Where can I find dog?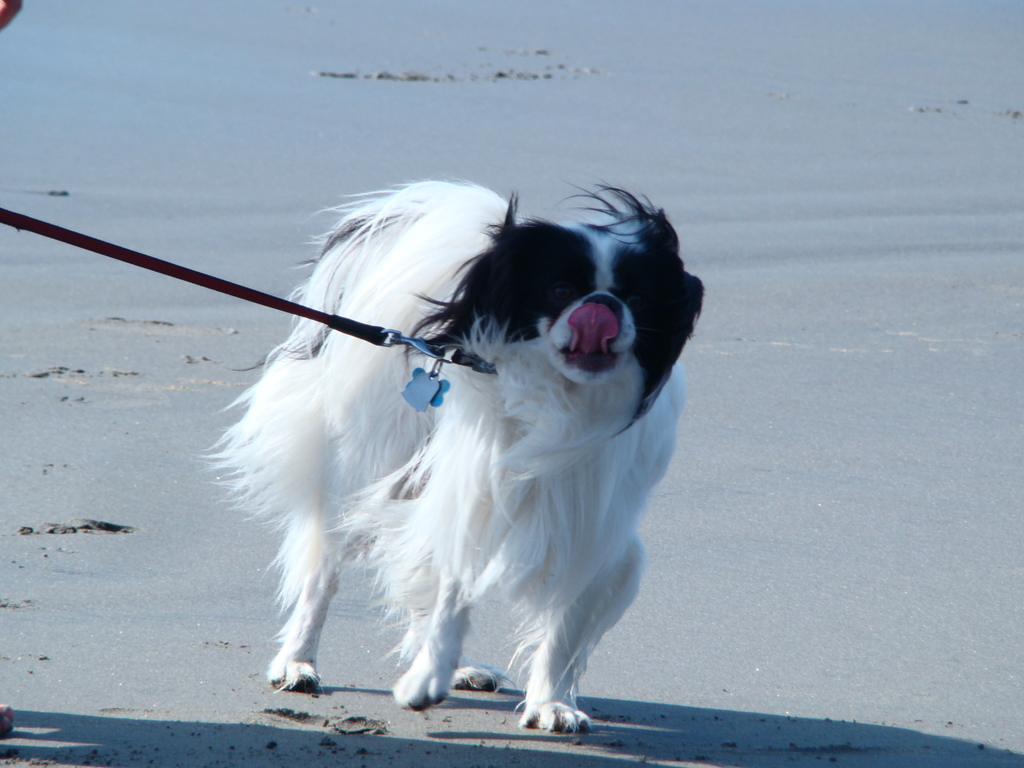
You can find it at (x1=198, y1=180, x2=707, y2=739).
